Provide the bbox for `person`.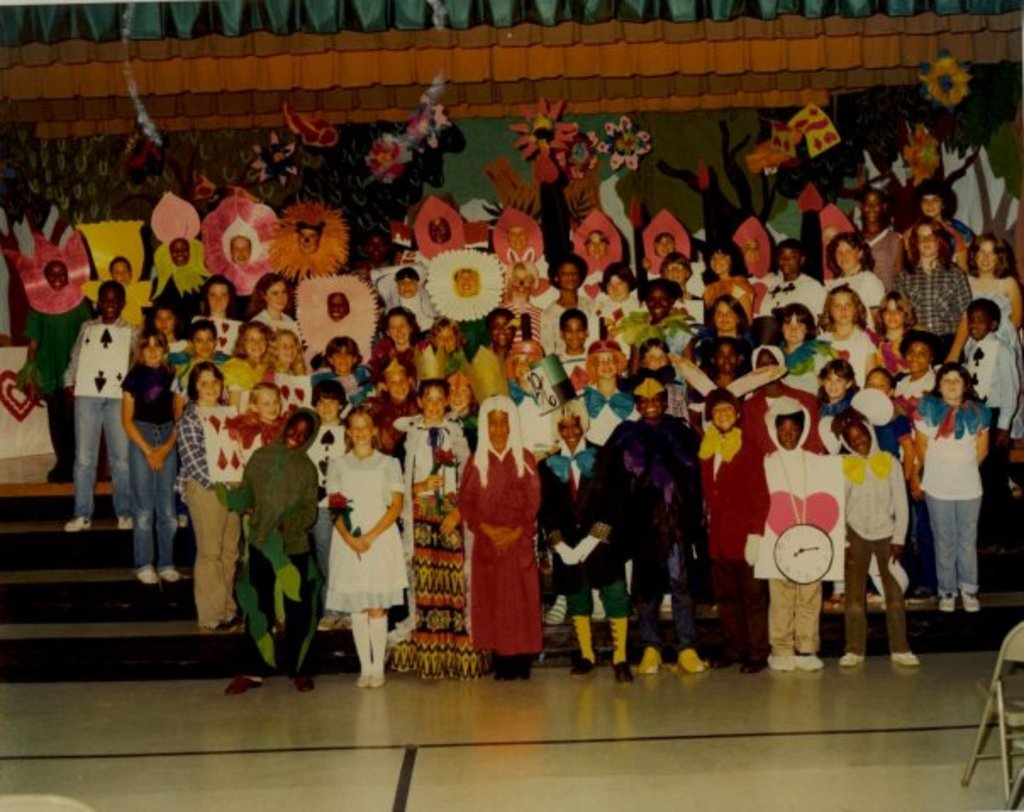
(left=253, top=278, right=303, bottom=336).
